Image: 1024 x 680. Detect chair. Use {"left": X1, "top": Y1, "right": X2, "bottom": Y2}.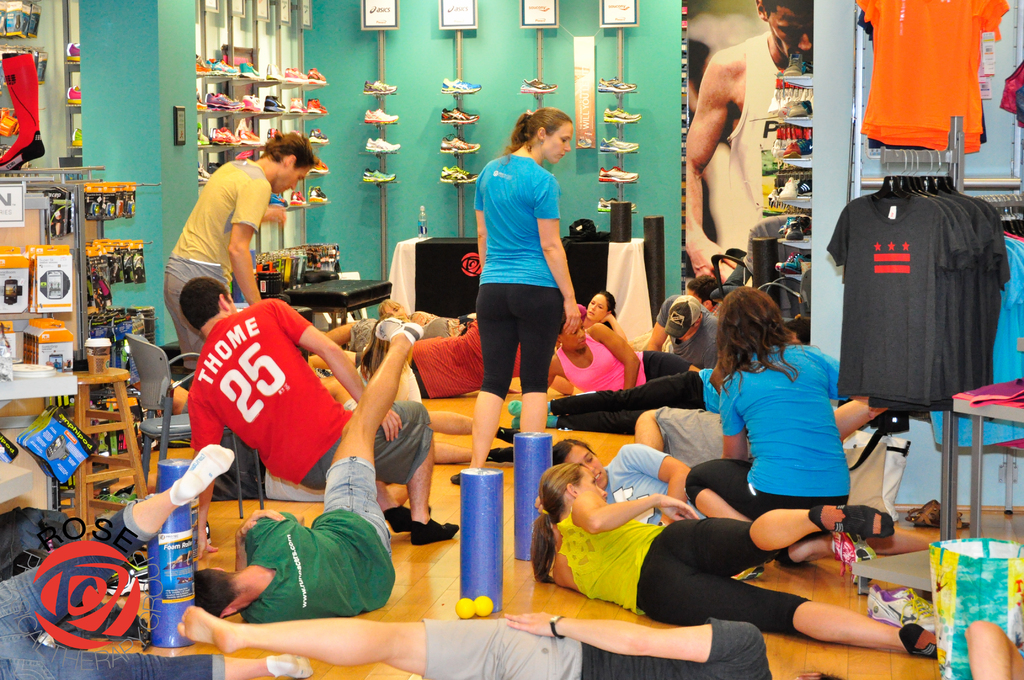
{"left": 761, "top": 271, "right": 811, "bottom": 339}.
